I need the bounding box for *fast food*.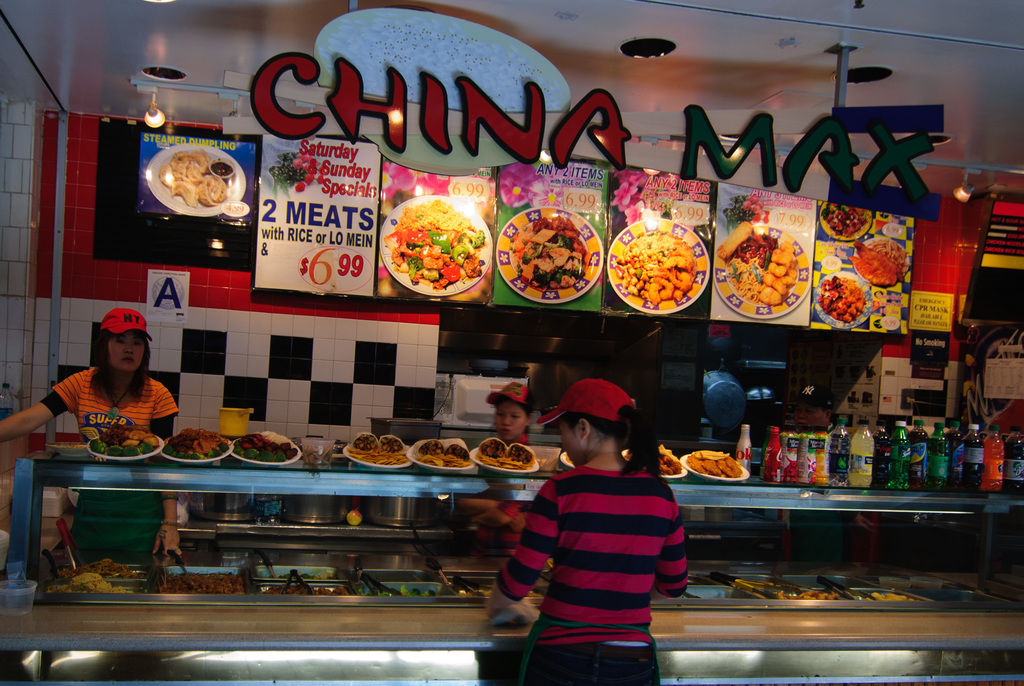
Here it is: pyautogui.locateOnScreen(161, 569, 241, 591).
